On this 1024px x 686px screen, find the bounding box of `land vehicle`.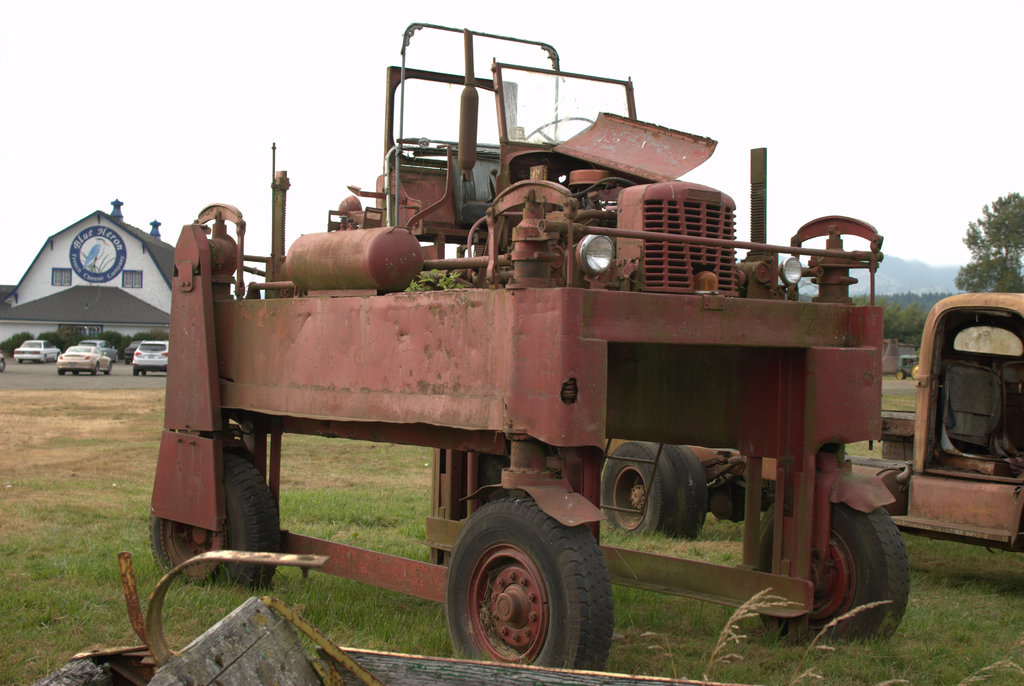
Bounding box: {"left": 124, "top": 339, "right": 143, "bottom": 366}.
